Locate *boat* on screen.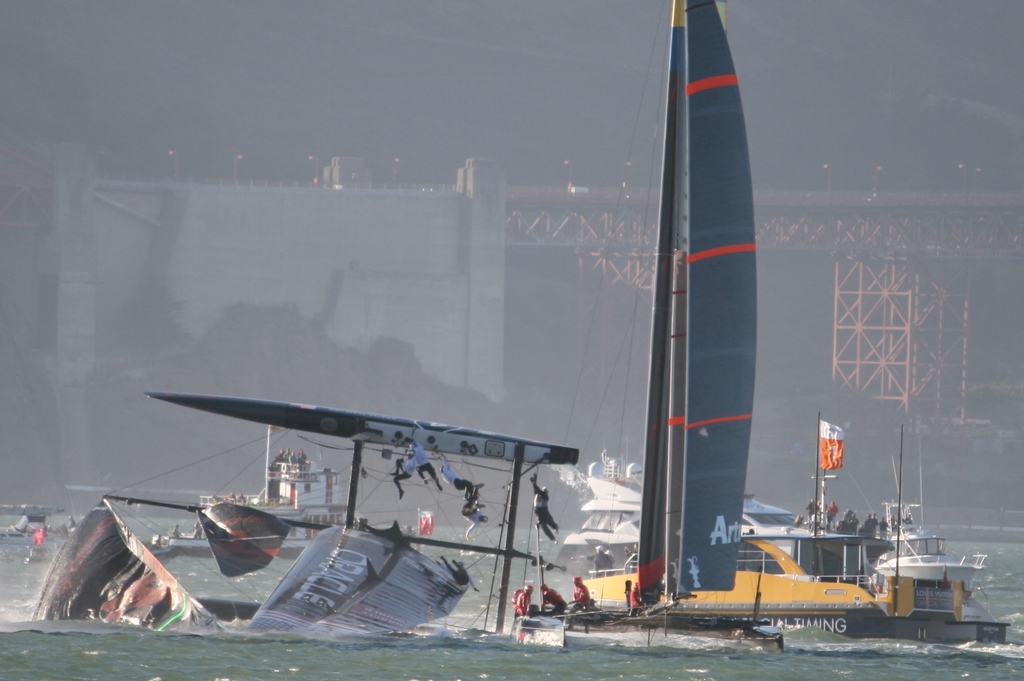
On screen at left=572, top=0, right=797, bottom=641.
